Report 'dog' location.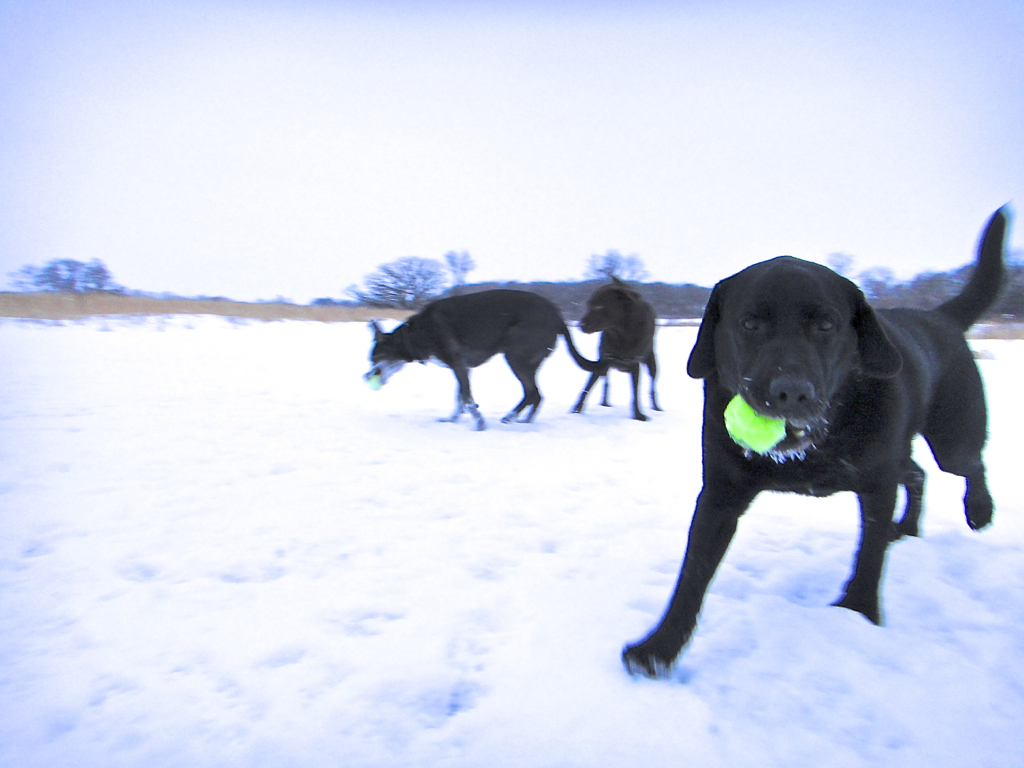
Report: crop(368, 290, 618, 434).
